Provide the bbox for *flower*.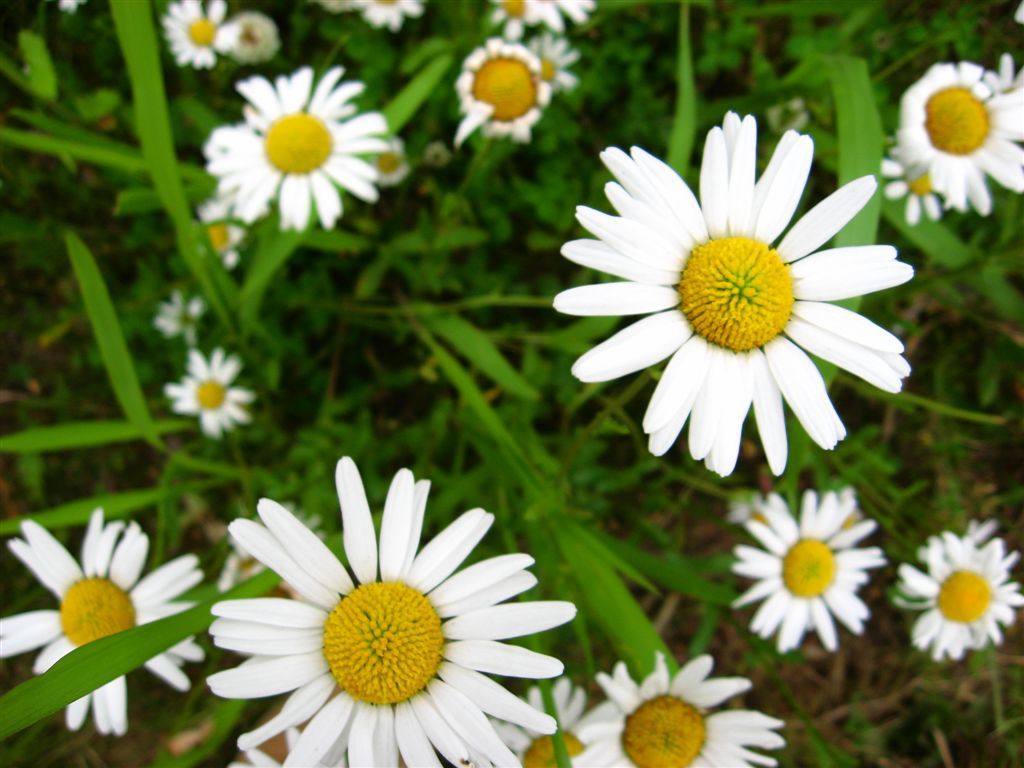
358/0/424/33.
